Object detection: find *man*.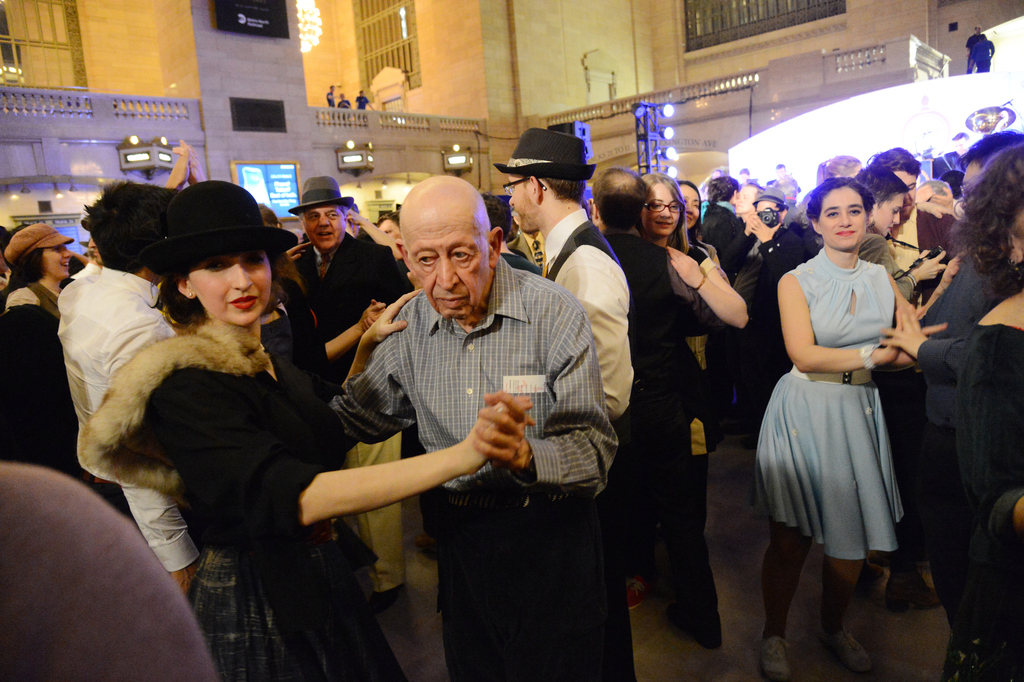
(x1=585, y1=158, x2=728, y2=648).
